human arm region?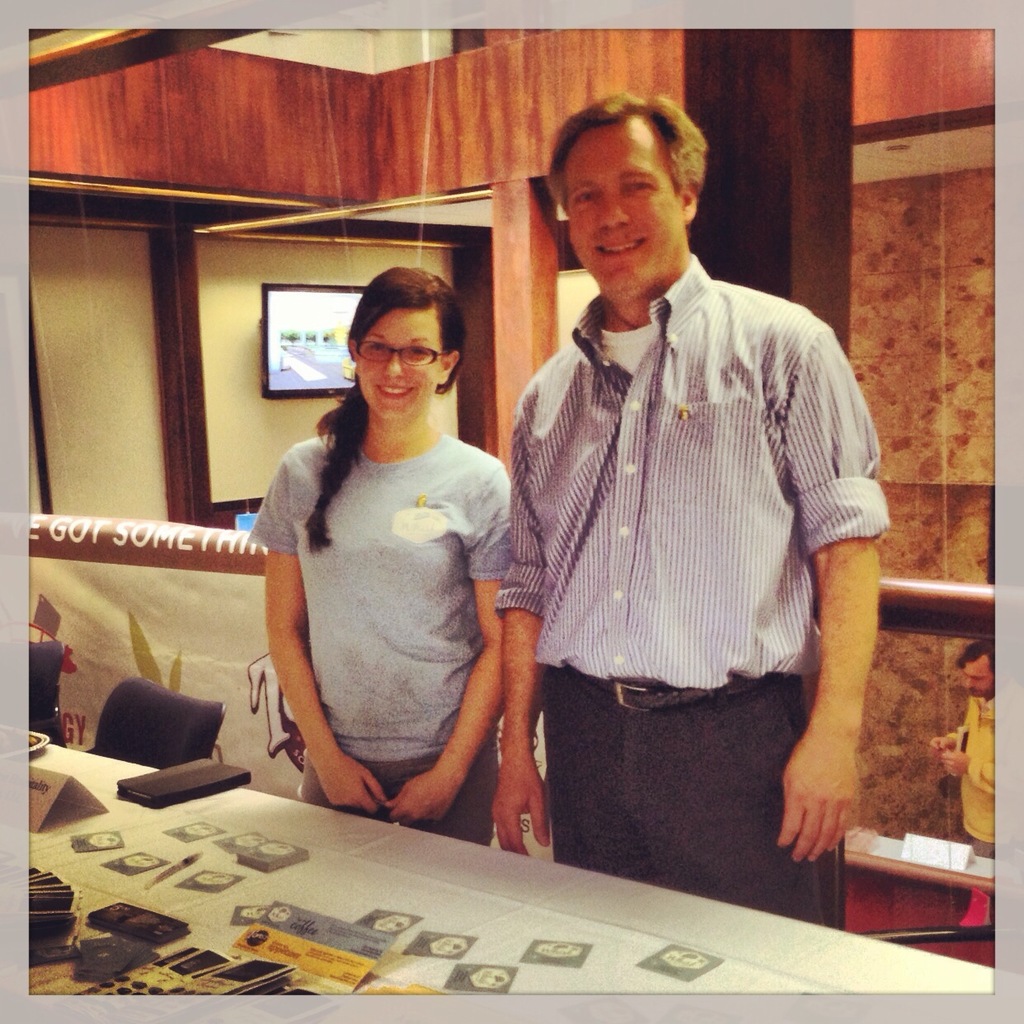
[left=382, top=464, right=510, bottom=824]
